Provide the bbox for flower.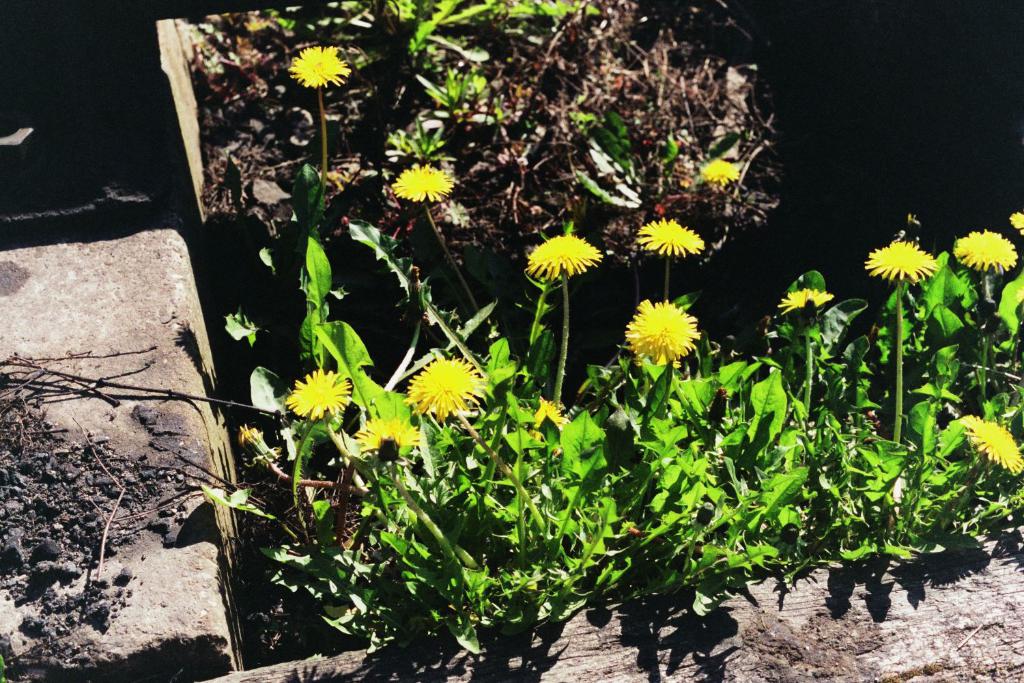
detection(954, 225, 1017, 278).
